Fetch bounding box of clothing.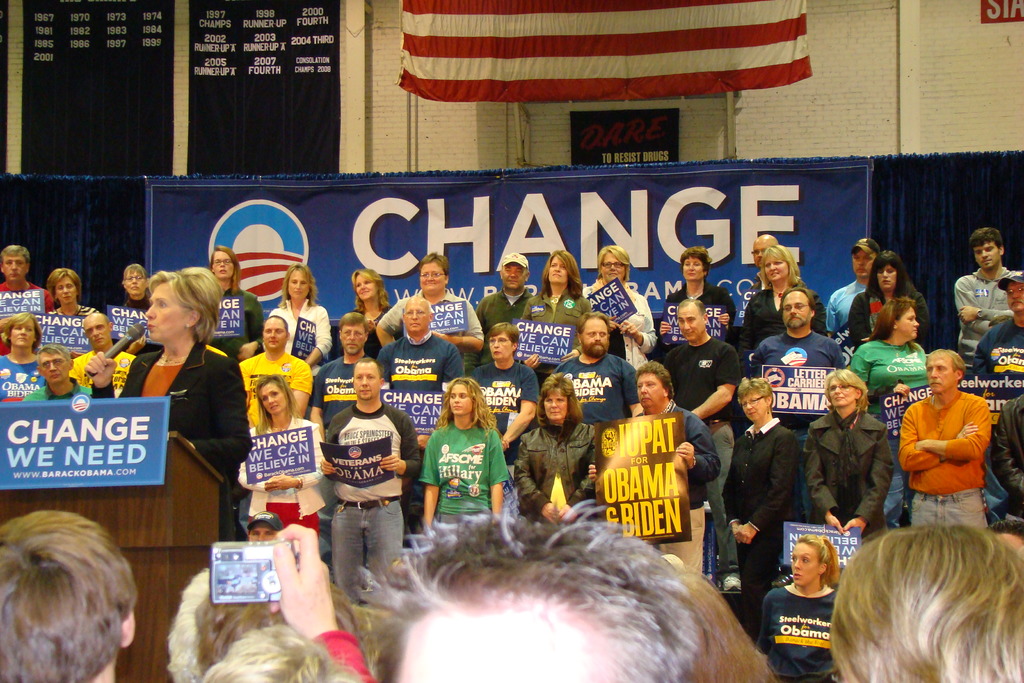
Bbox: (x1=828, y1=277, x2=876, y2=331).
